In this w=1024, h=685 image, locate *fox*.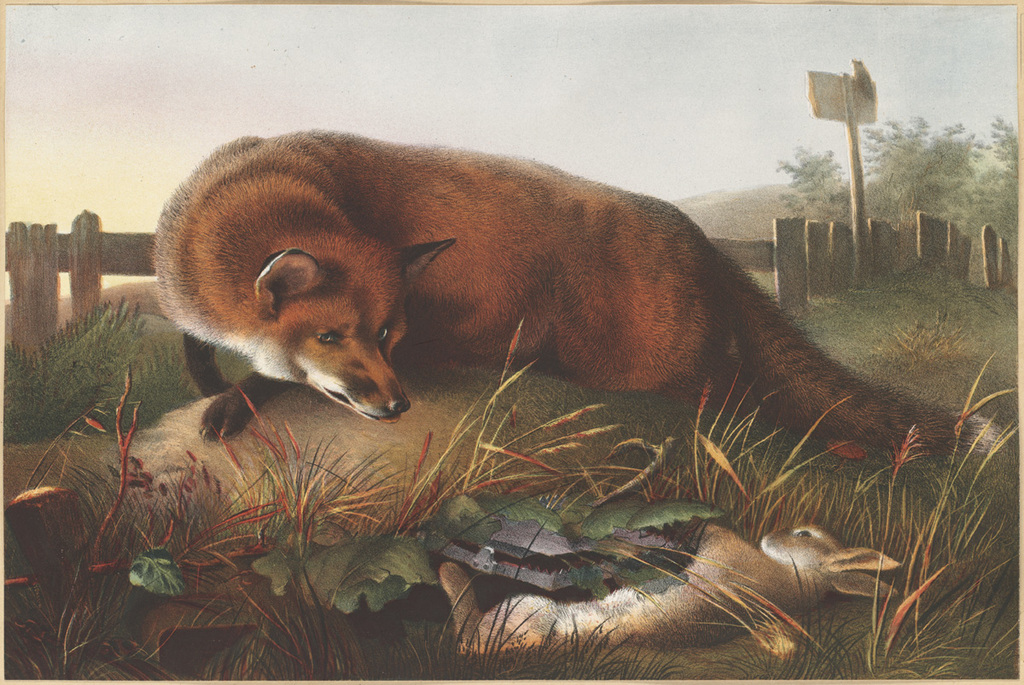
Bounding box: <bbox>144, 125, 1007, 456</bbox>.
